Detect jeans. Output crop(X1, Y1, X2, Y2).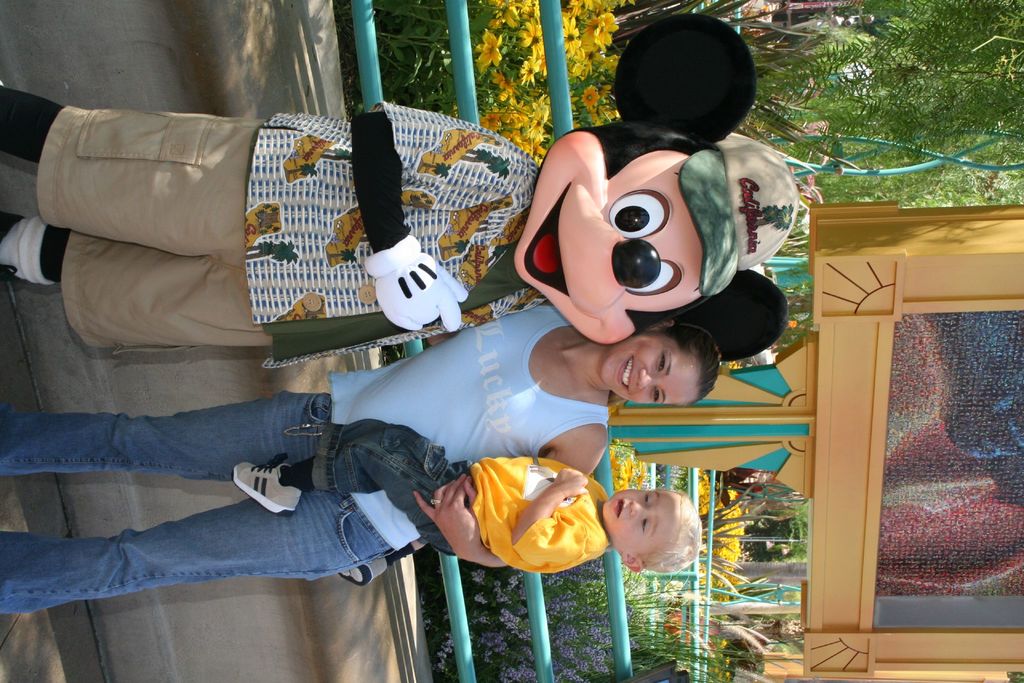
crop(0, 395, 473, 601).
